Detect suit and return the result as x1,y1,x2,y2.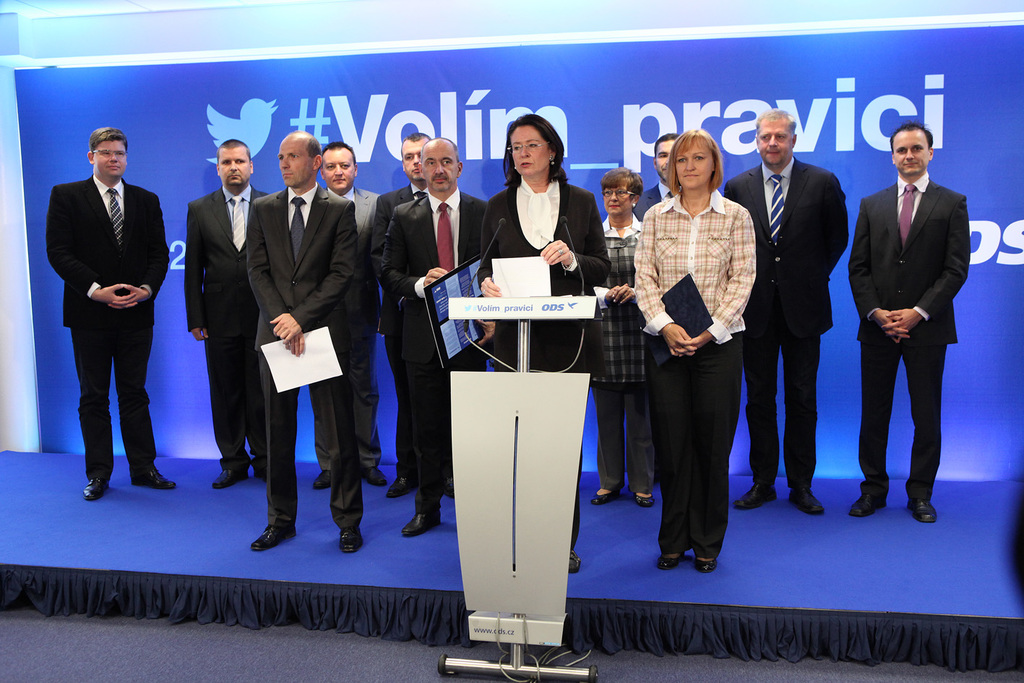
388,176,491,515.
